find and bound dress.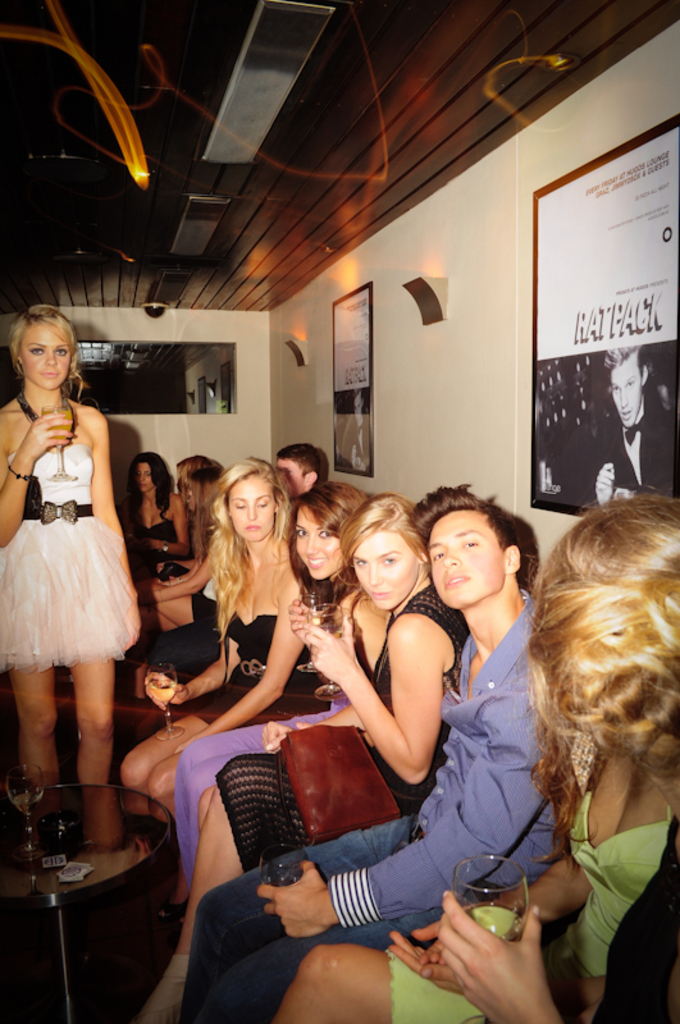
Bound: Rect(387, 788, 666, 1023).
